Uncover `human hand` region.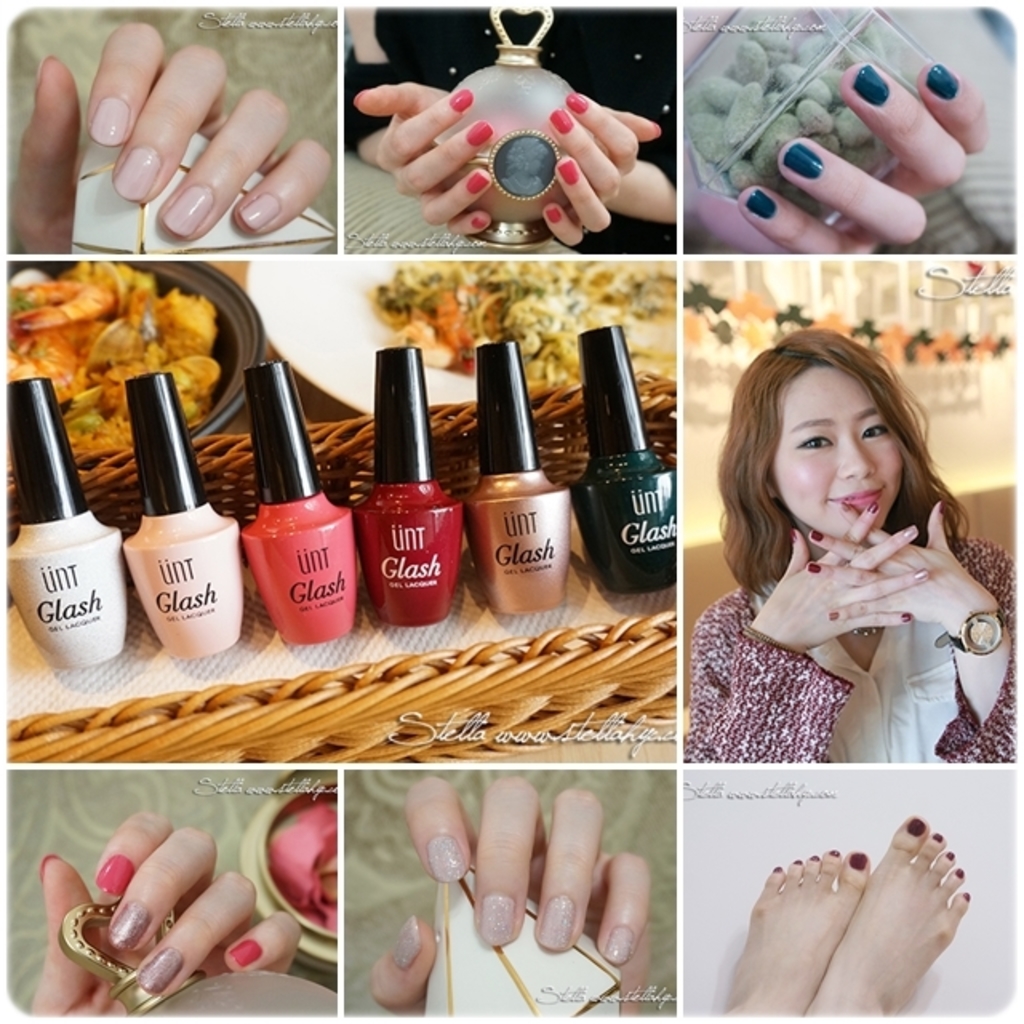
Uncovered: crop(683, 5, 992, 256).
